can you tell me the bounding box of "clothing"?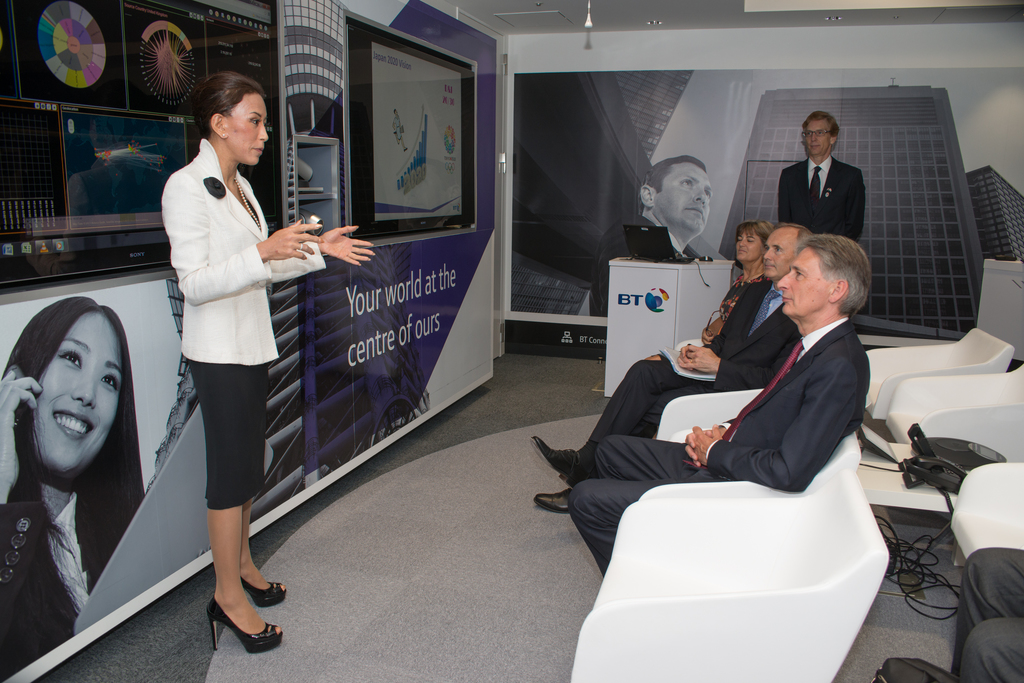
box=[149, 108, 278, 507].
